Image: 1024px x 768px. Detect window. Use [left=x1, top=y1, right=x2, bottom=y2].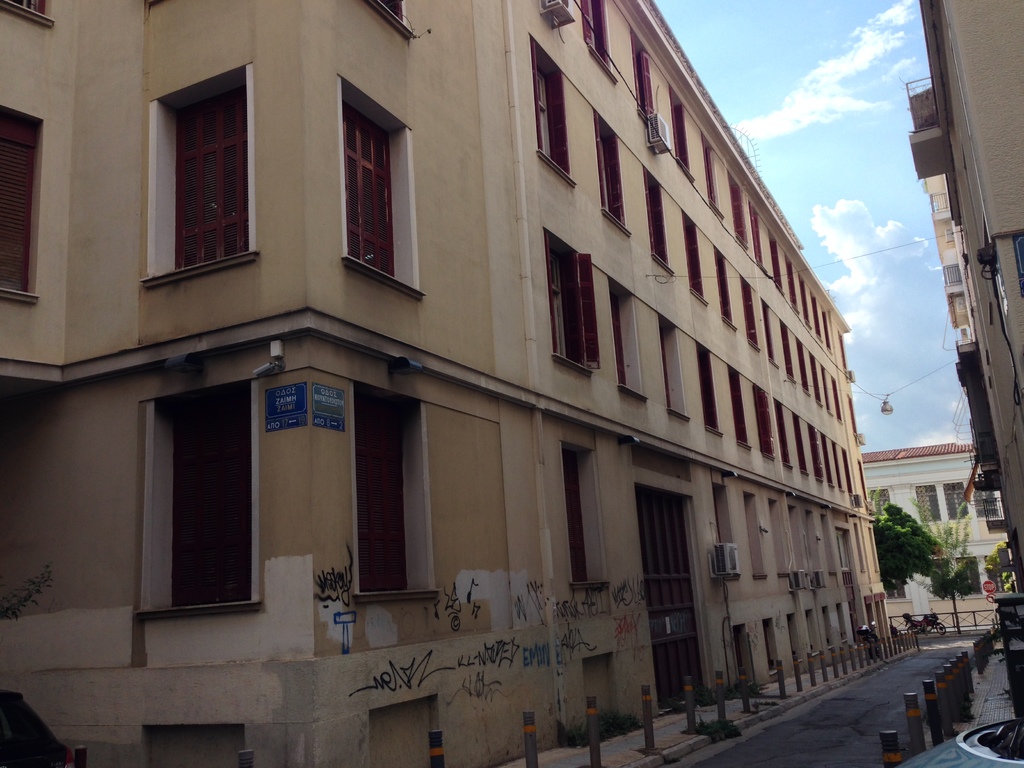
[left=354, top=387, right=413, bottom=585].
